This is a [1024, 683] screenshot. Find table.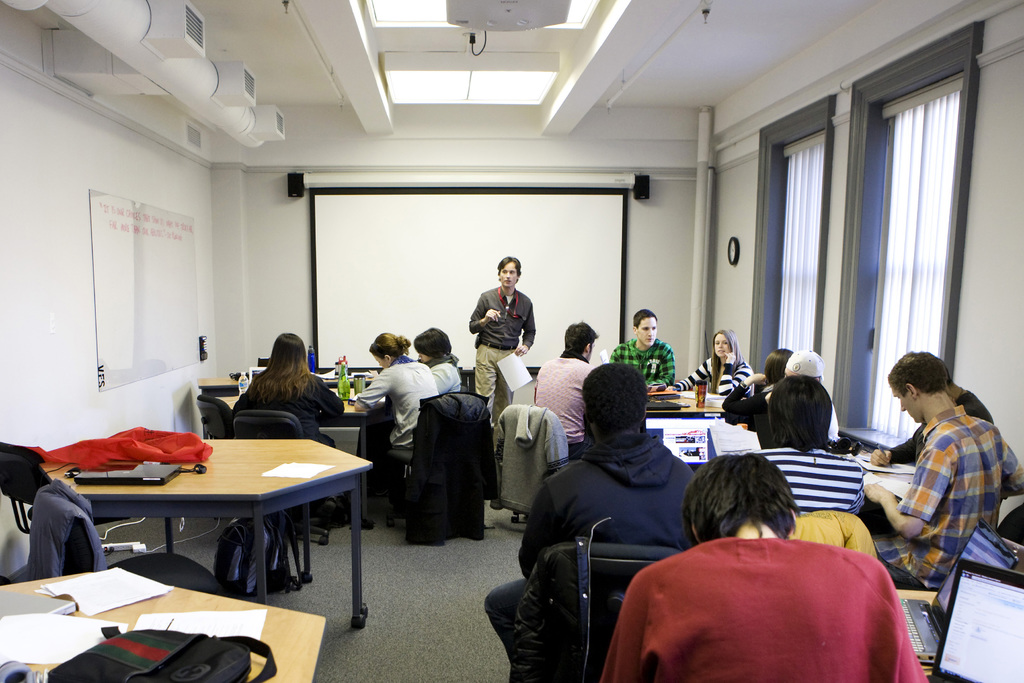
Bounding box: <box>30,430,369,624</box>.
